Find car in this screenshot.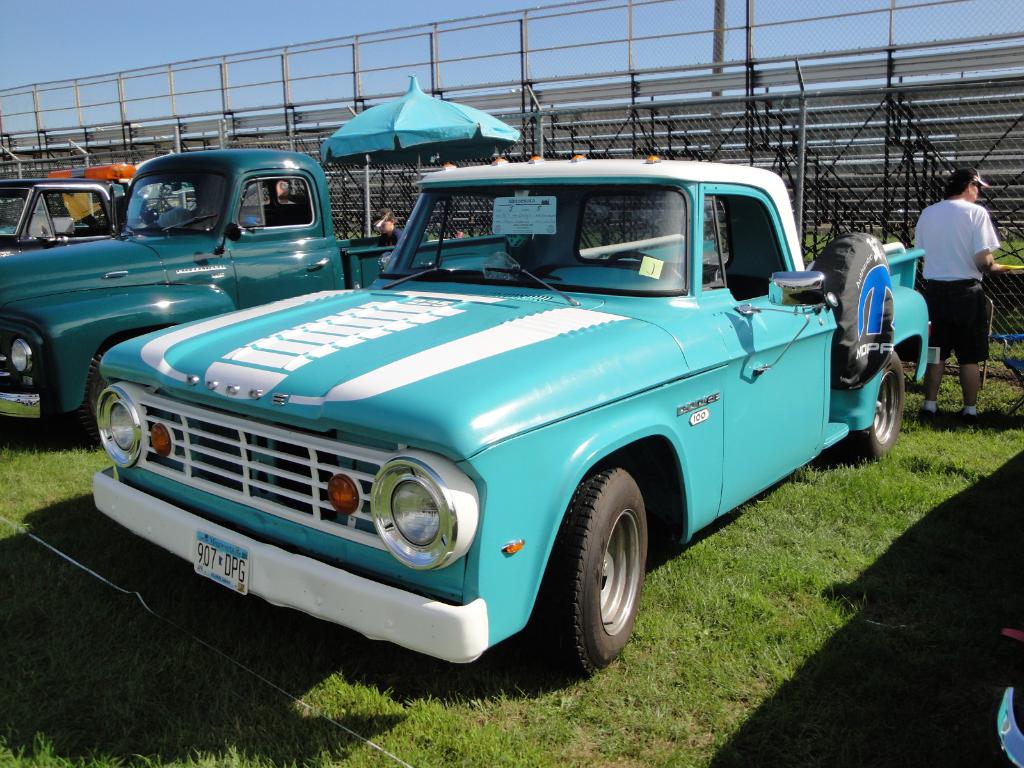
The bounding box for car is [84,143,980,701].
